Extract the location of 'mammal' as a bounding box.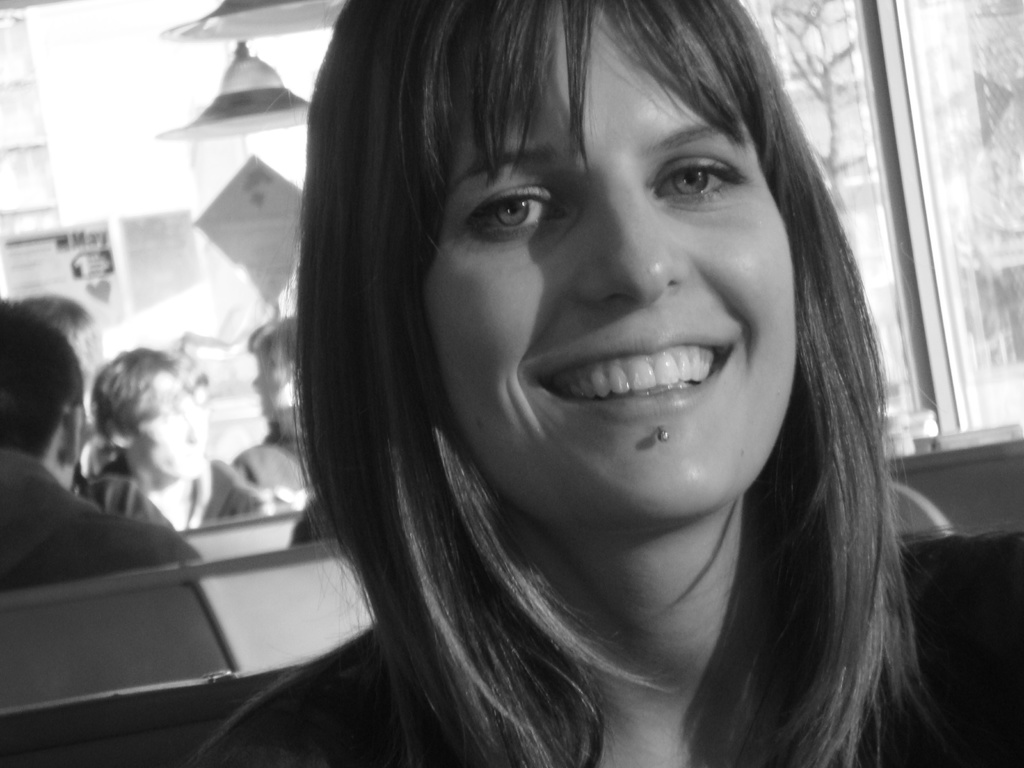
[x1=145, y1=11, x2=1018, y2=686].
